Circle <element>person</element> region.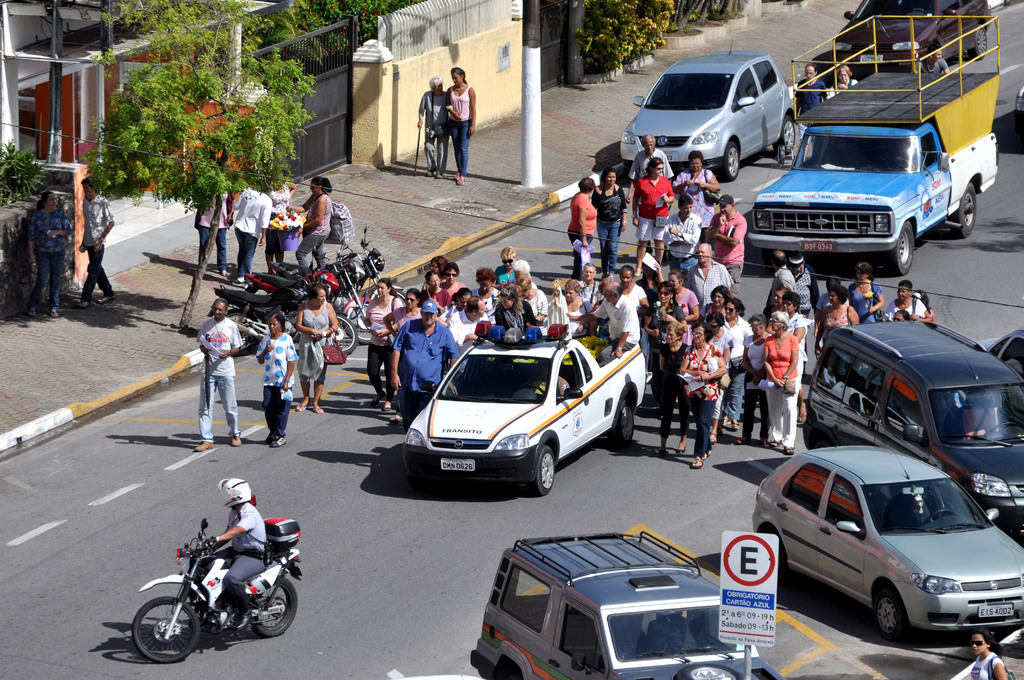
Region: BBox(367, 276, 397, 410).
